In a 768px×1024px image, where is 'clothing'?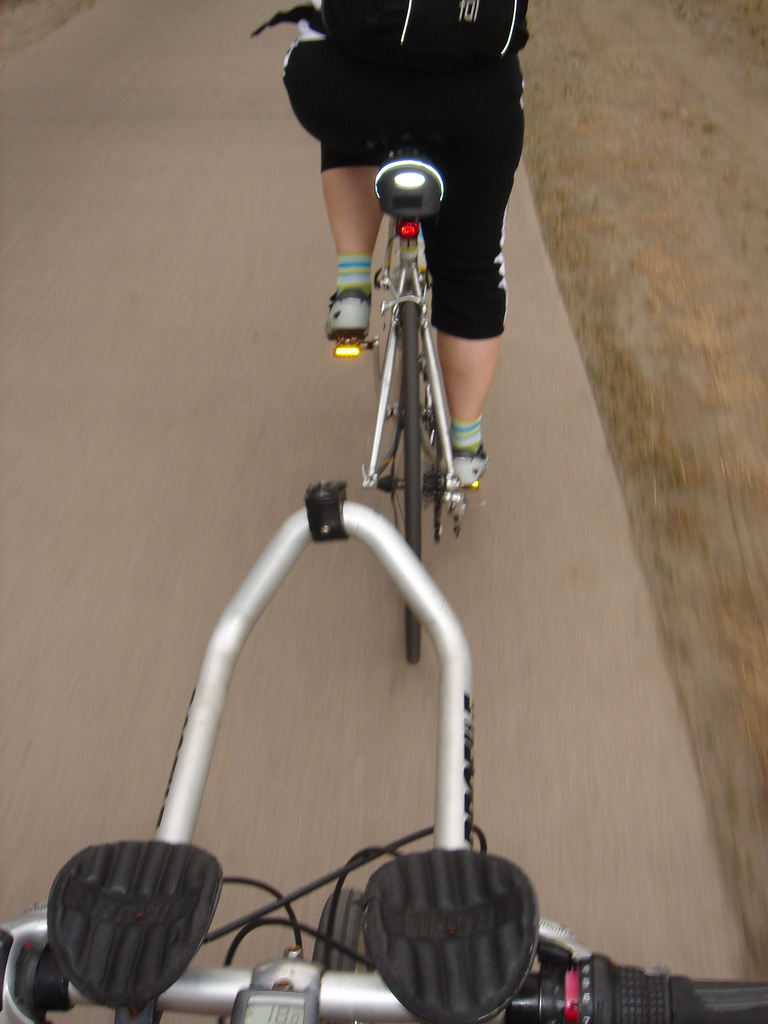
[276,0,537,349].
